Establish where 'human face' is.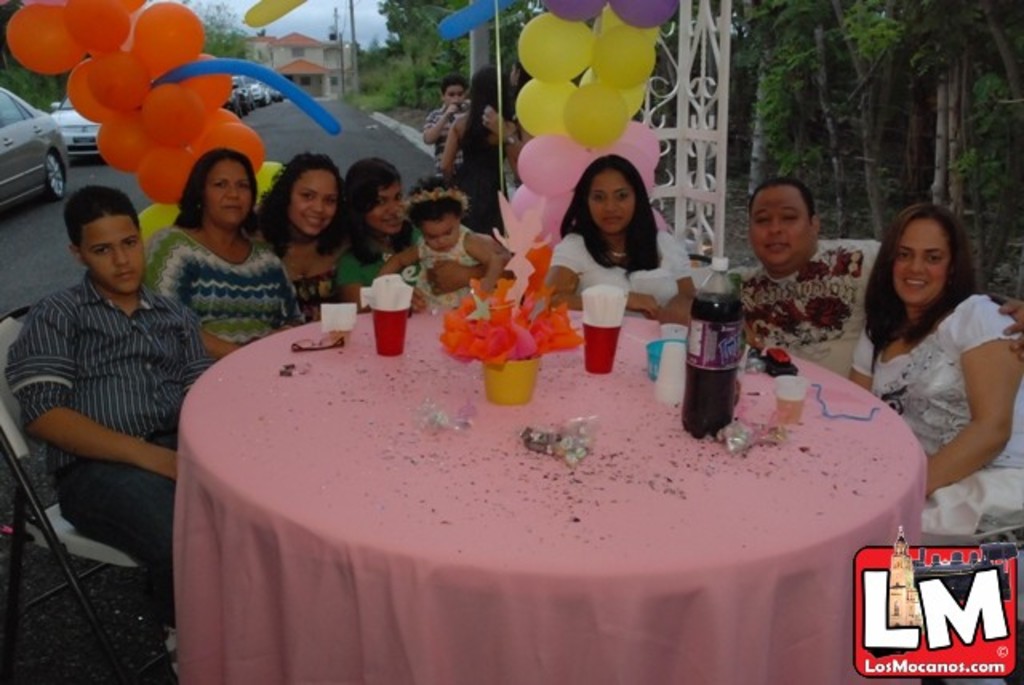
Established at x1=418 y1=205 x2=466 y2=258.
